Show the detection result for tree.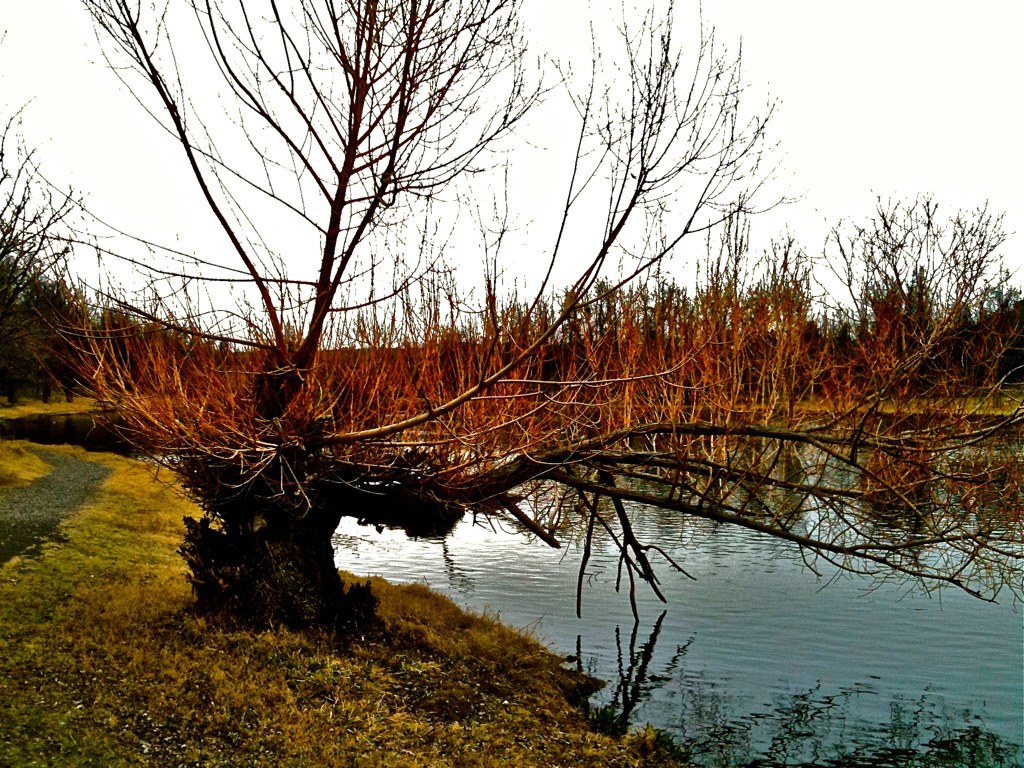
Rect(0, 0, 1023, 625).
